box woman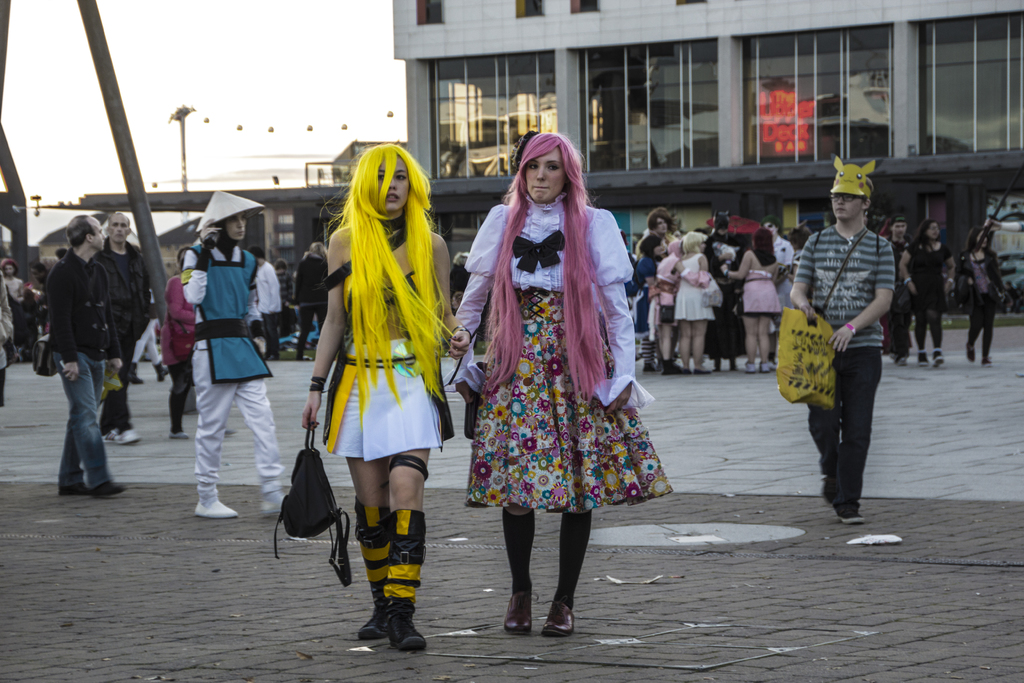
(309, 138, 468, 654)
